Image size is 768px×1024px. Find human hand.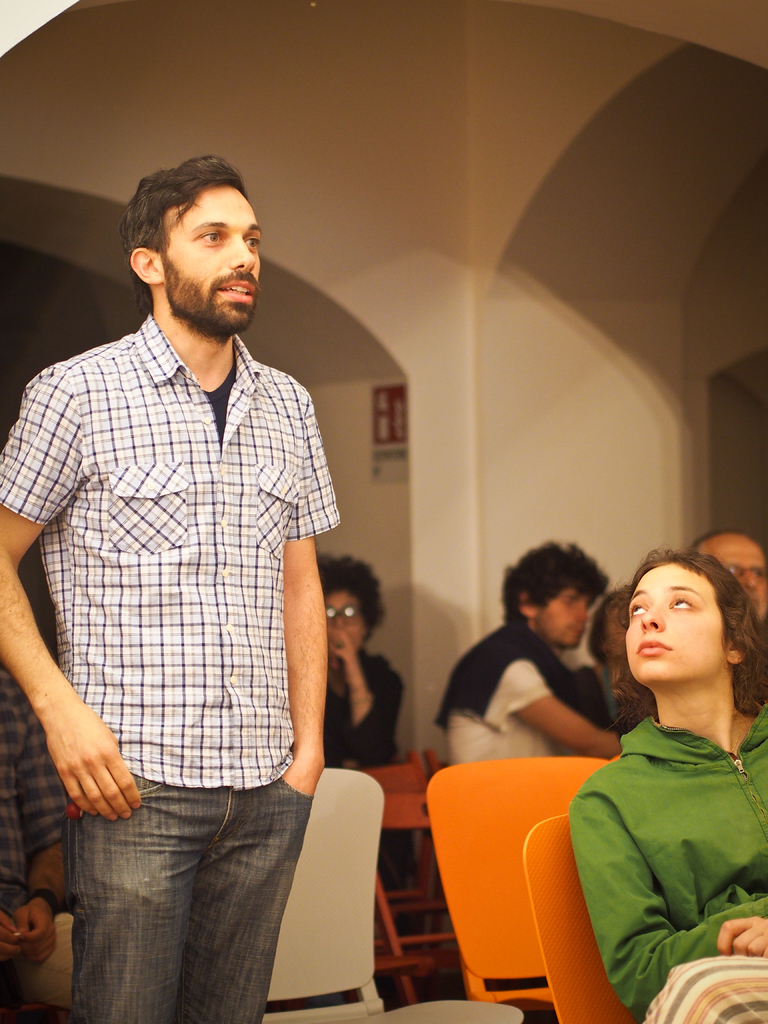
26 648 134 851.
